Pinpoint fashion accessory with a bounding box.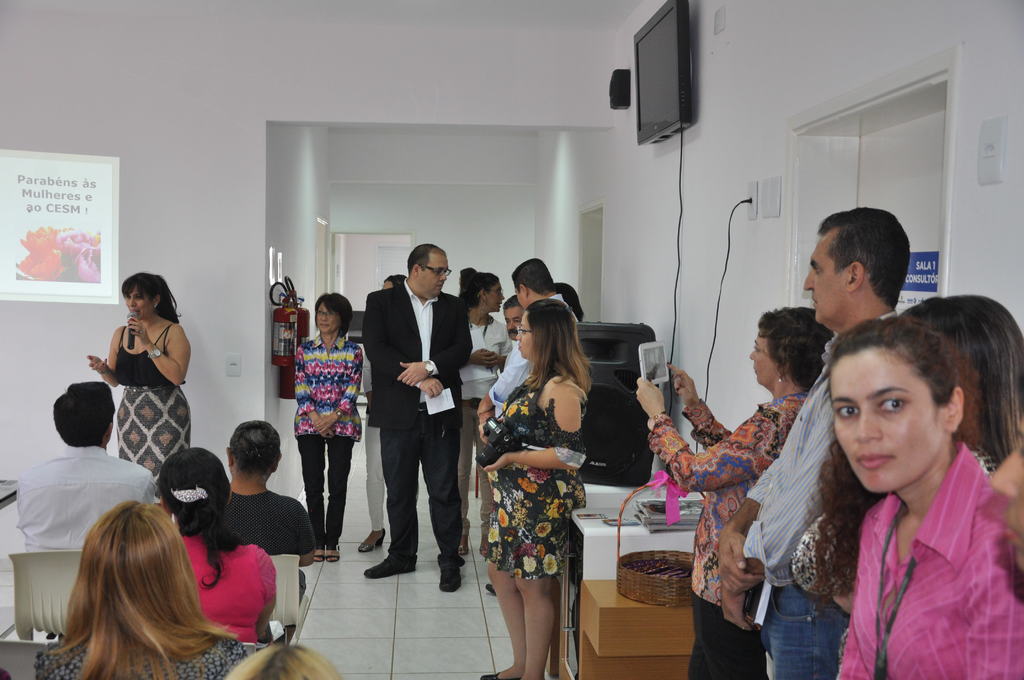
pyautogui.locateOnScreen(436, 558, 463, 594).
